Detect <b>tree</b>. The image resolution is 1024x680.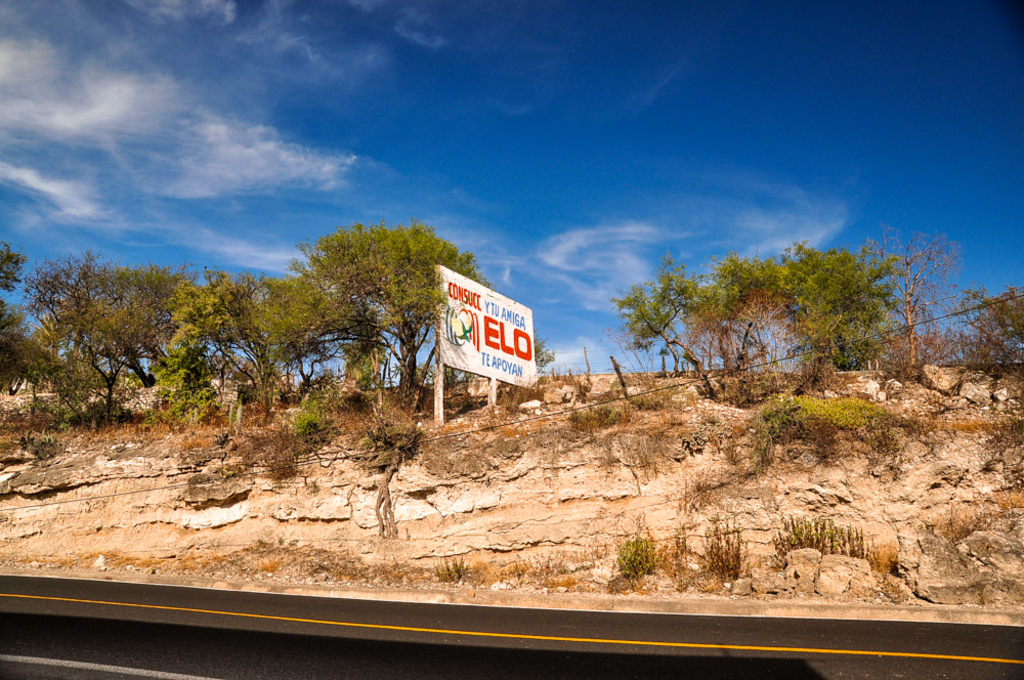
[950,283,1023,365].
